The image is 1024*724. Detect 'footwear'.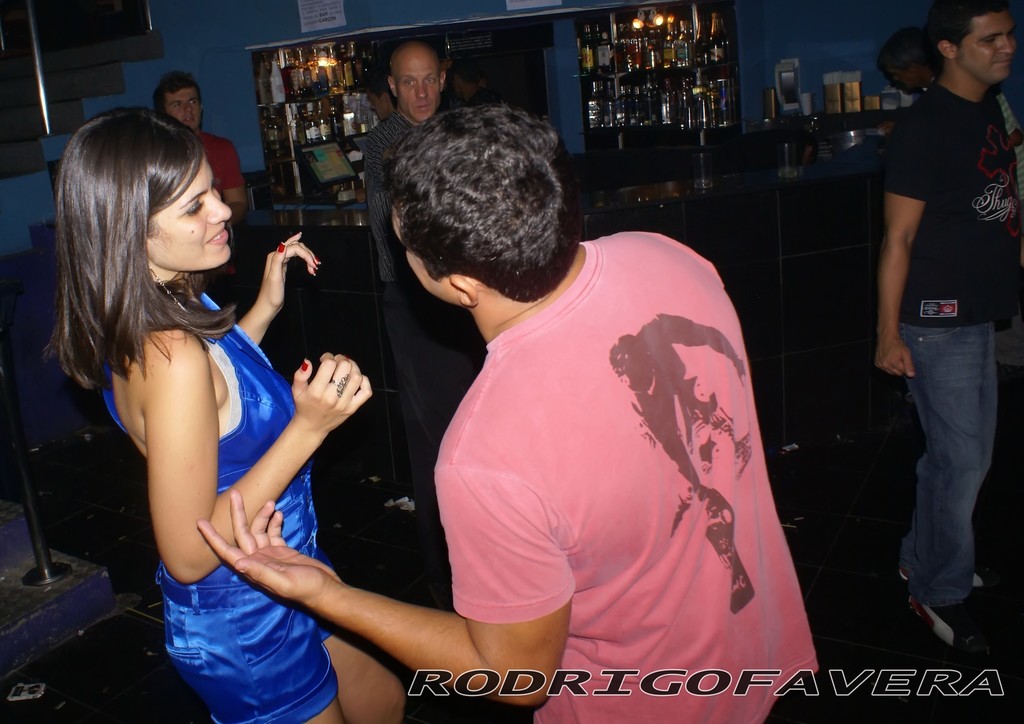
Detection: region(381, 487, 414, 511).
